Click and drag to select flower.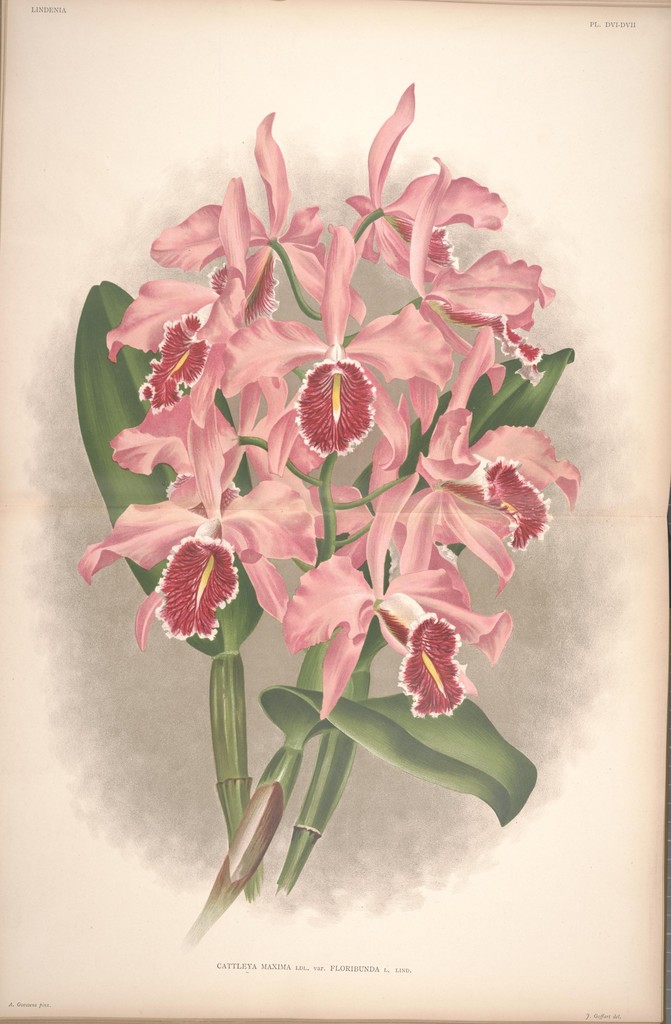
Selection: x1=140, y1=514, x2=248, y2=643.
